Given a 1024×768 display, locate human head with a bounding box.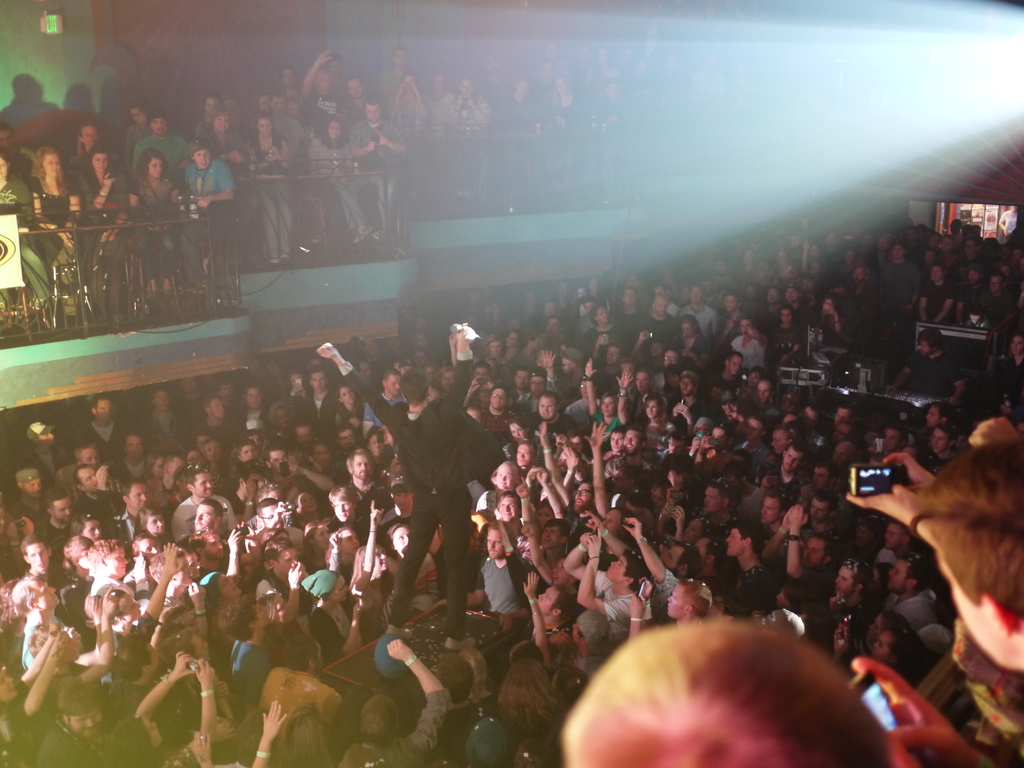
Located: {"x1": 927, "y1": 436, "x2": 1023, "y2": 671}.
